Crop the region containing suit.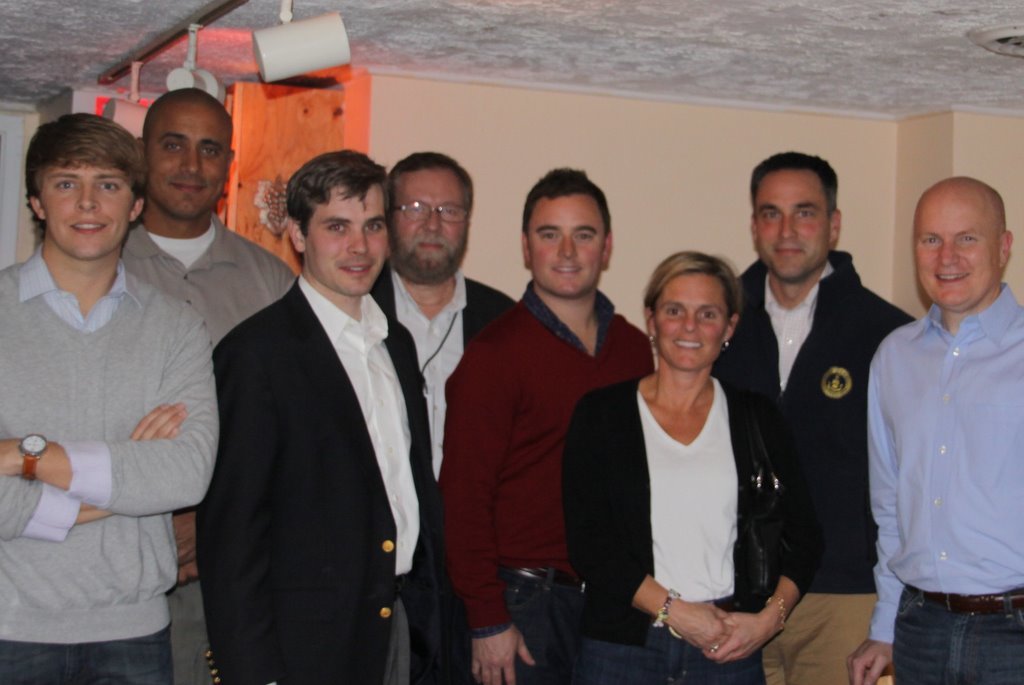
Crop region: bbox=(365, 262, 521, 684).
